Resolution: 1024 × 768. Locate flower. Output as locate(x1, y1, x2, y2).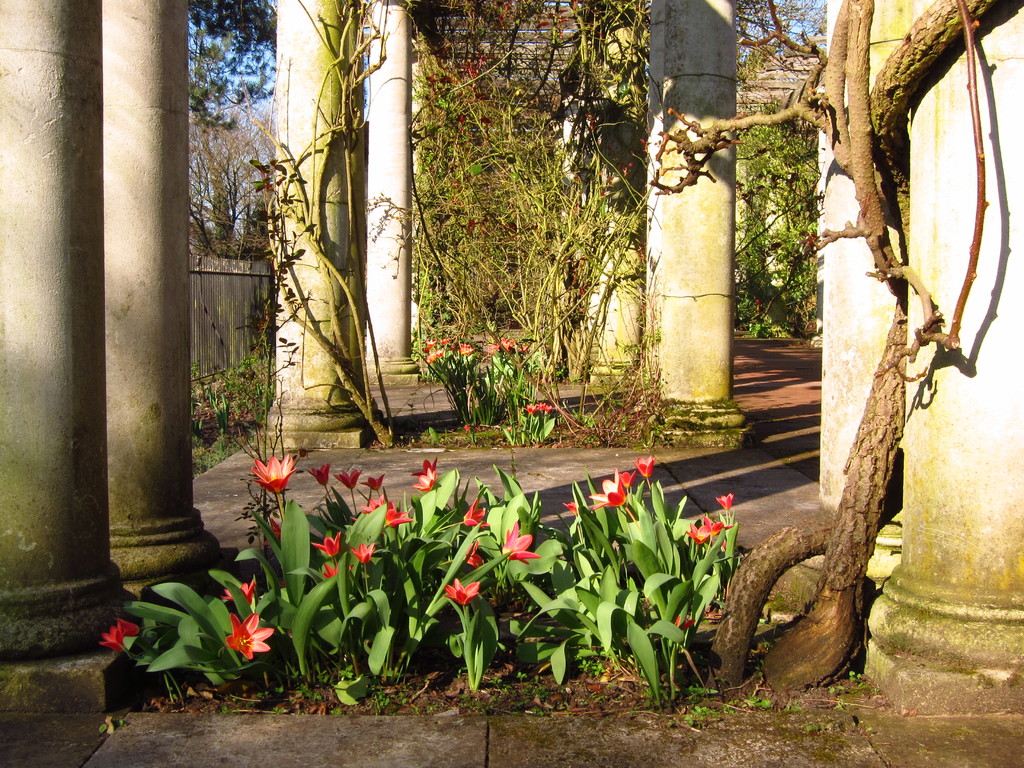
locate(440, 577, 480, 604).
